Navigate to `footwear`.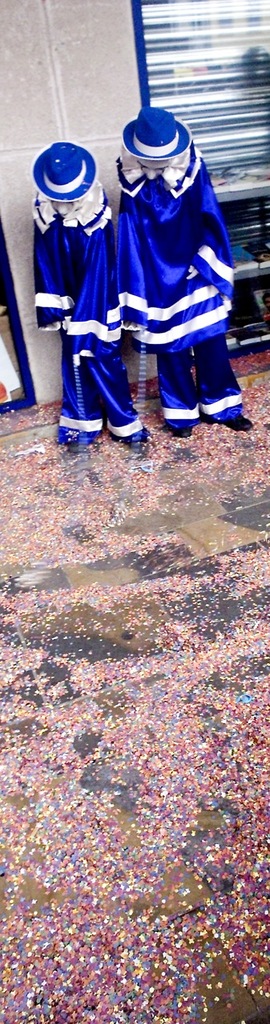
Navigation target: crop(174, 426, 191, 439).
